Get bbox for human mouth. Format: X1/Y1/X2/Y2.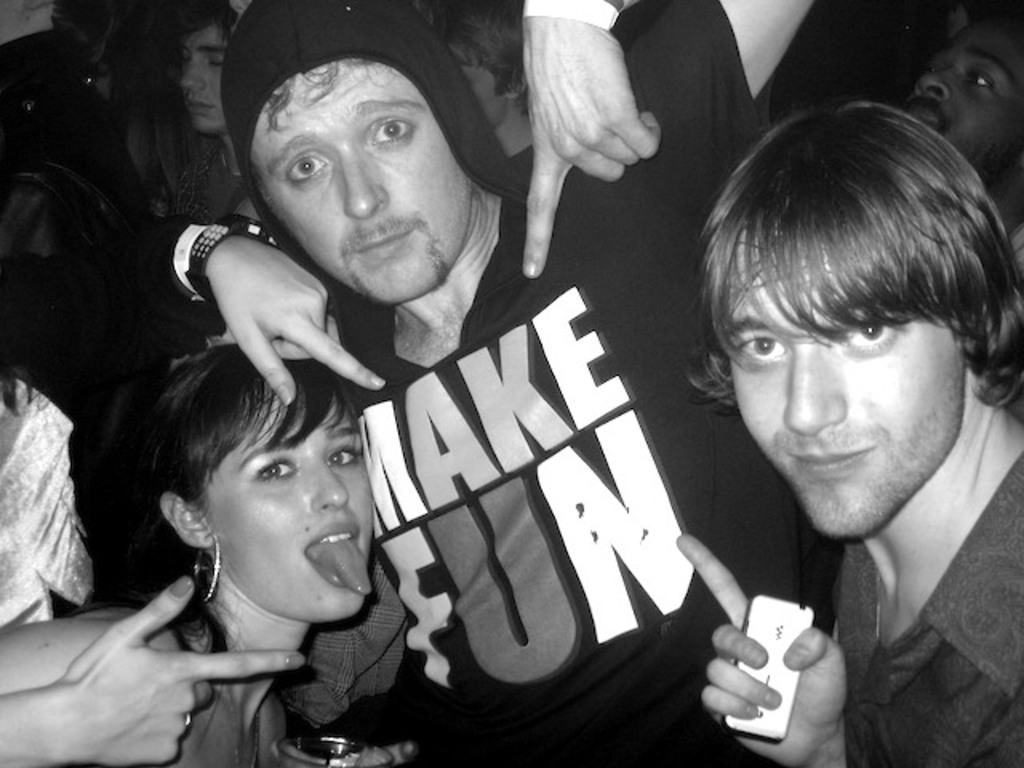
184/96/213/110.
